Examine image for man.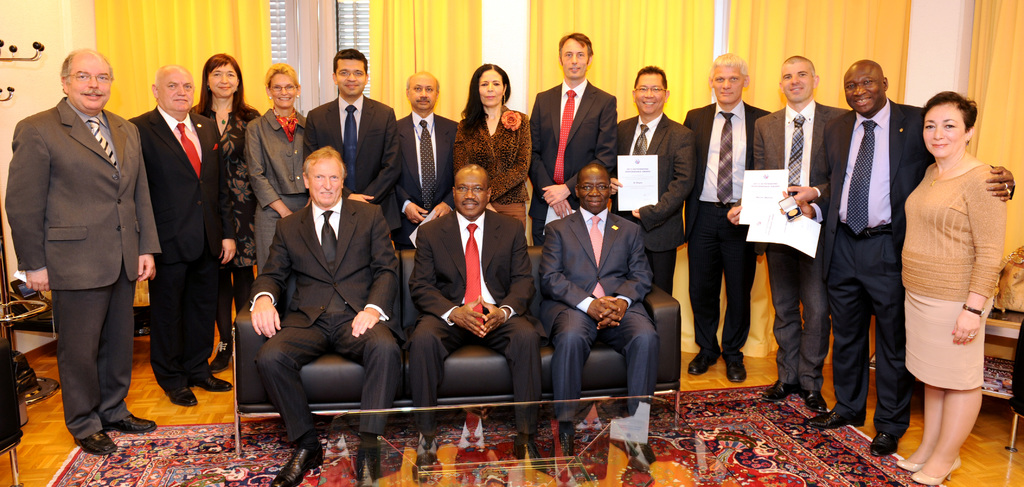
Examination result: 417/171/550/479.
